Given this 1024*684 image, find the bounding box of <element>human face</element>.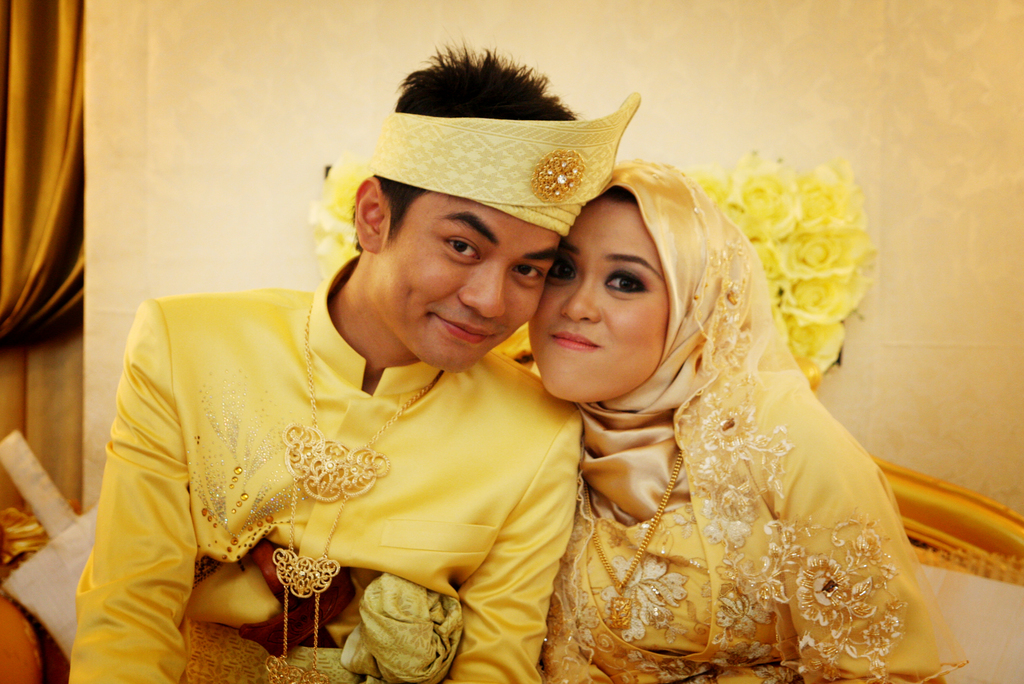
Rect(388, 200, 556, 373).
